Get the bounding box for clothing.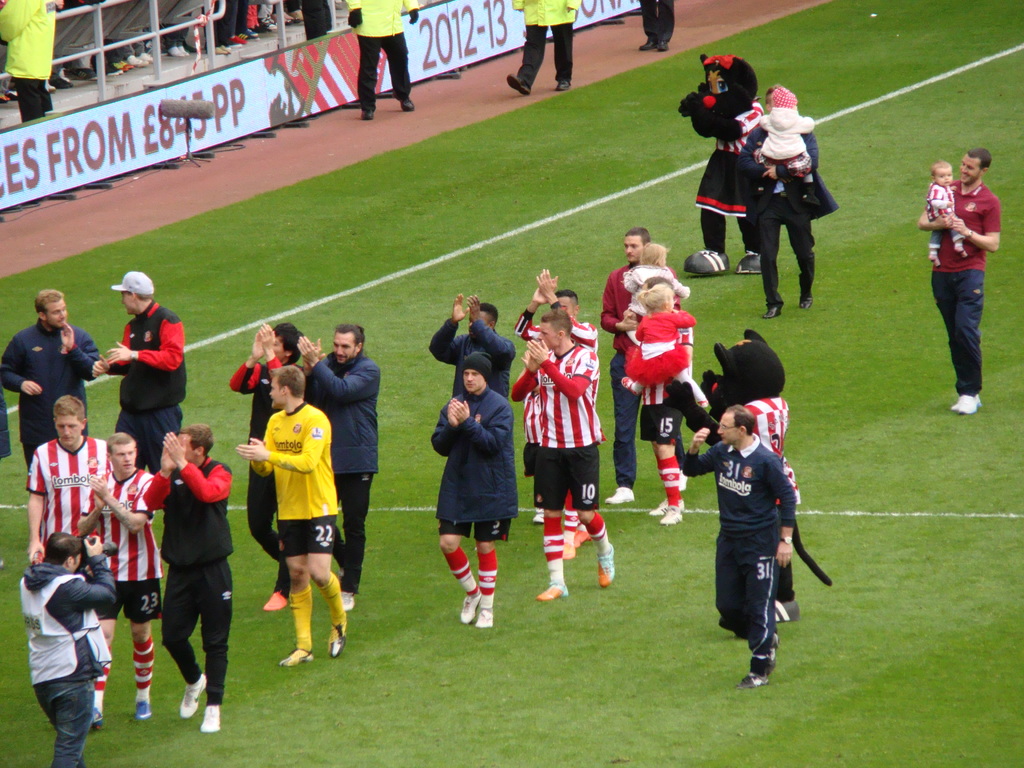
region(731, 111, 834, 303).
